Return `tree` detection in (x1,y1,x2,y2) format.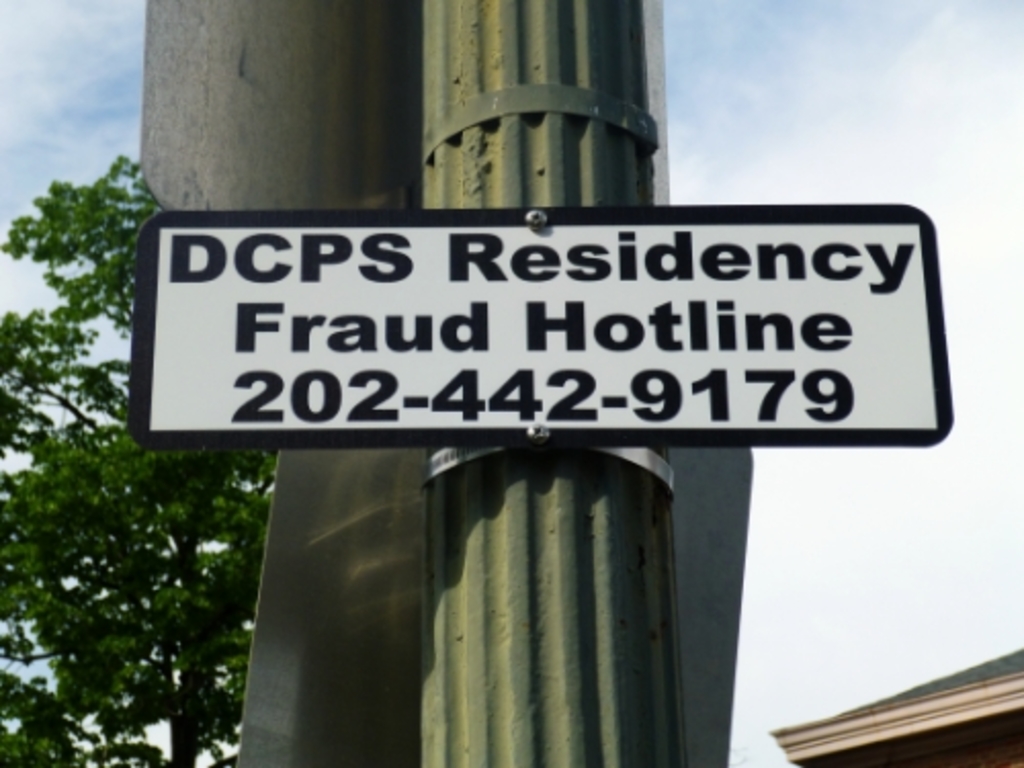
(0,156,287,766).
